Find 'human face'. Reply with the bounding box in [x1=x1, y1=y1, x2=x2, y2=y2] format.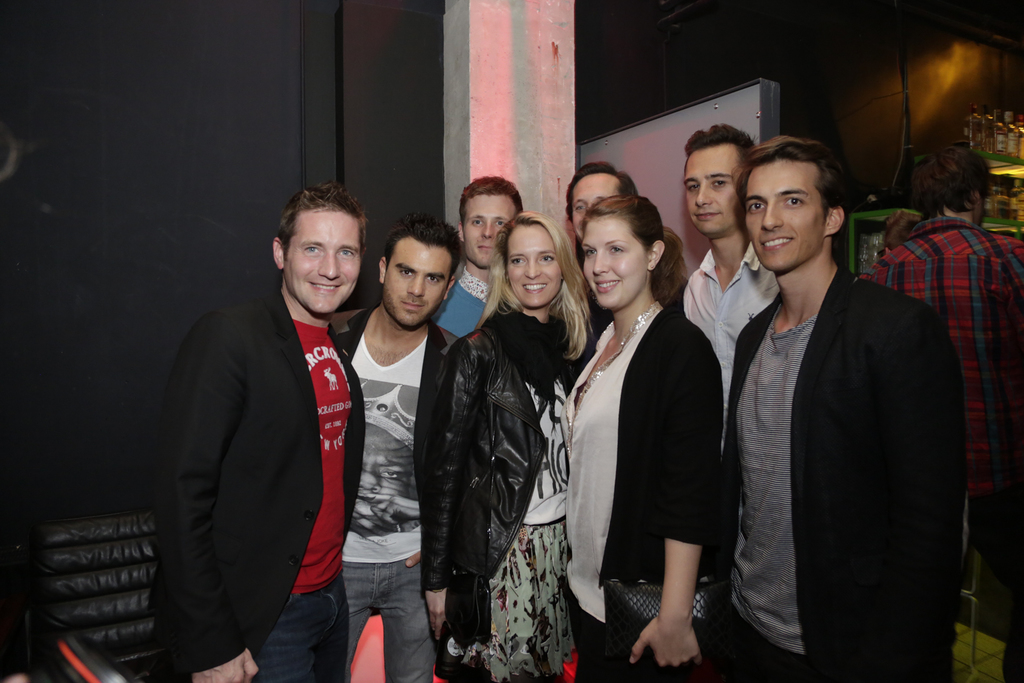
[x1=280, y1=204, x2=362, y2=315].
